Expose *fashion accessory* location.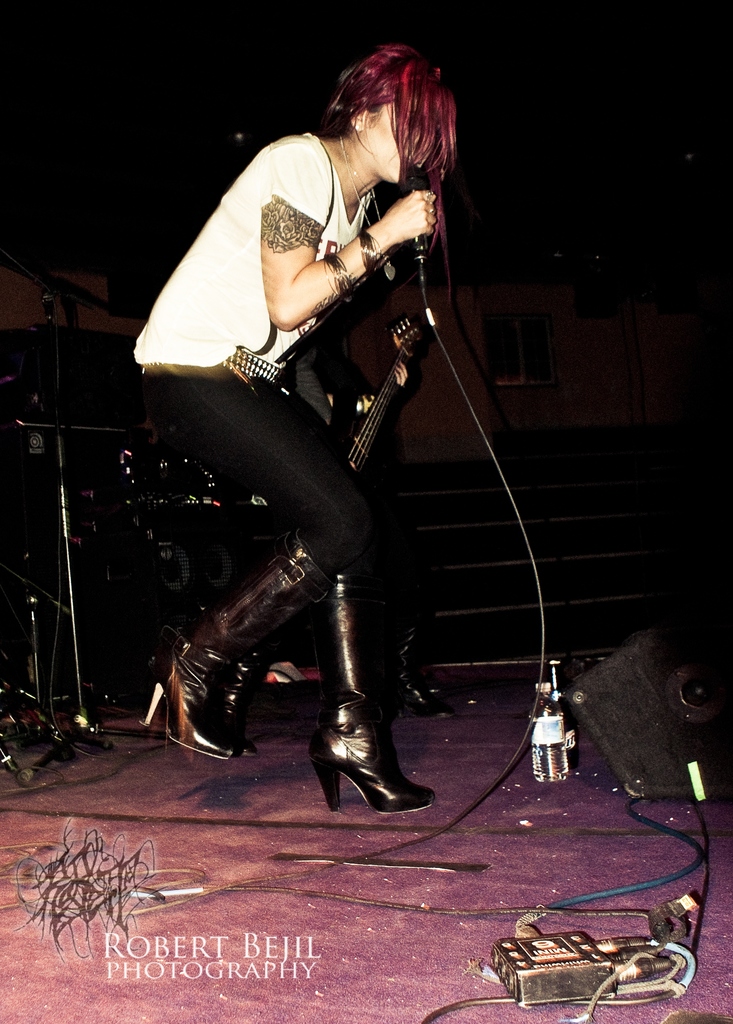
Exposed at <region>351, 227, 378, 276</region>.
